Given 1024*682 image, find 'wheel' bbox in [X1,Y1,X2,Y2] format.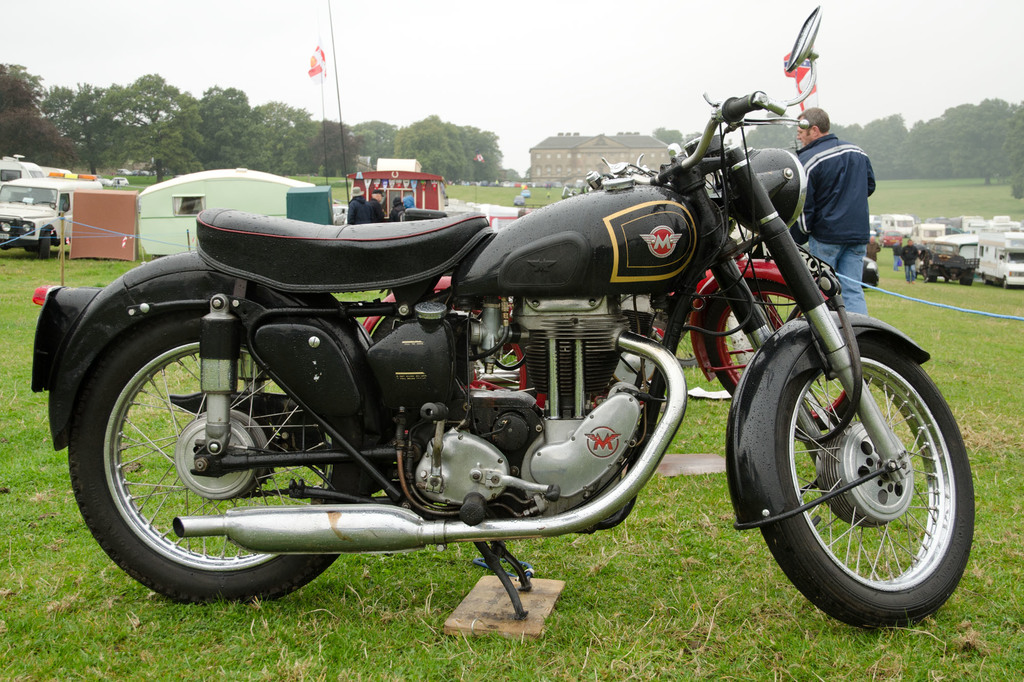
[33,226,59,263].
